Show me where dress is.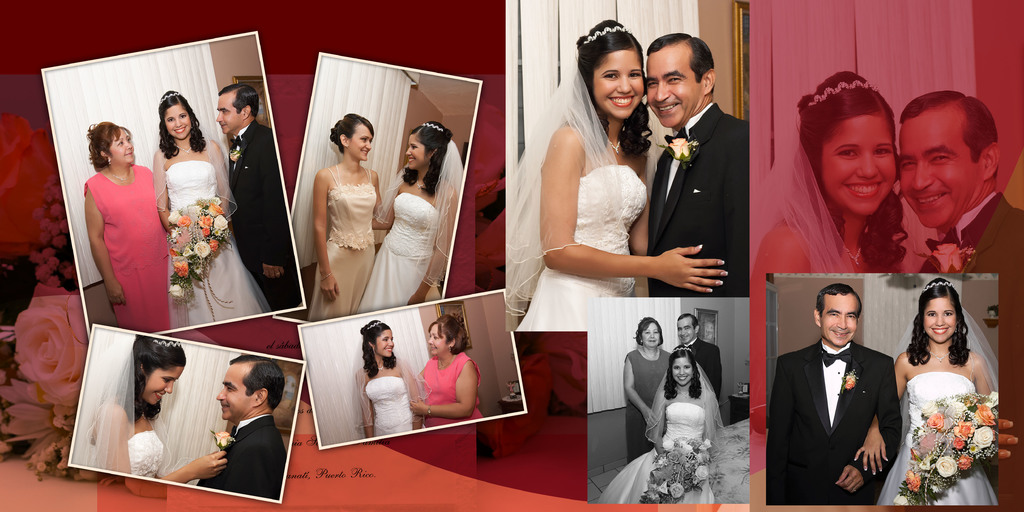
dress is at <box>872,364,998,506</box>.
